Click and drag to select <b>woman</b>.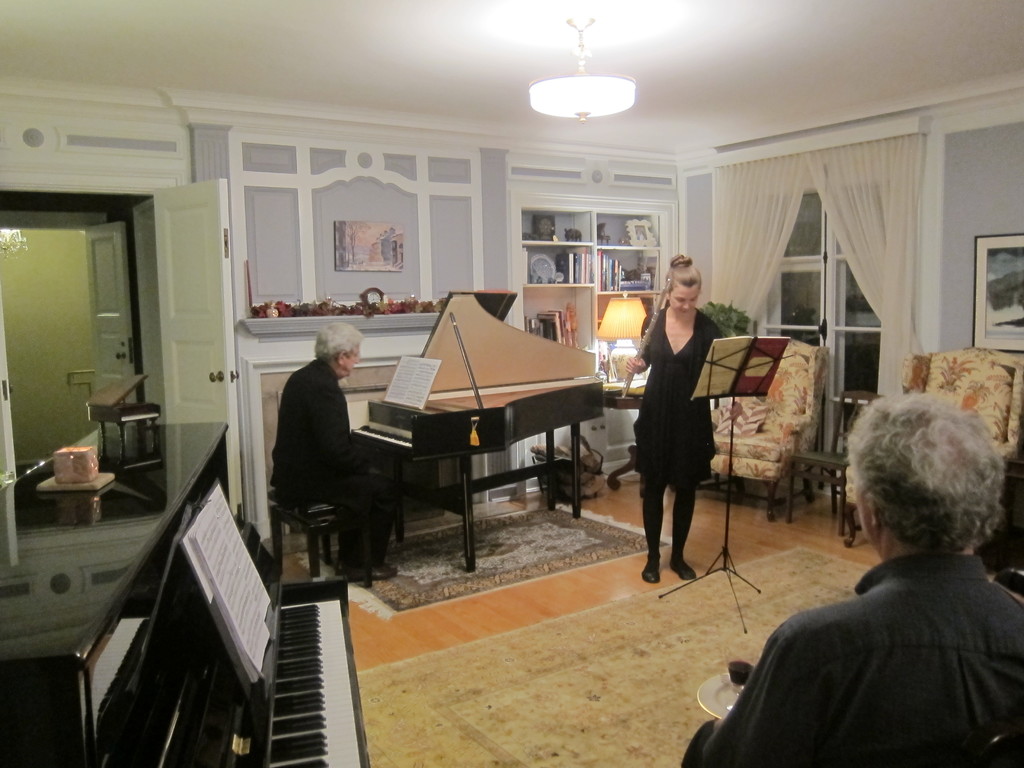
Selection: [631,238,726,616].
